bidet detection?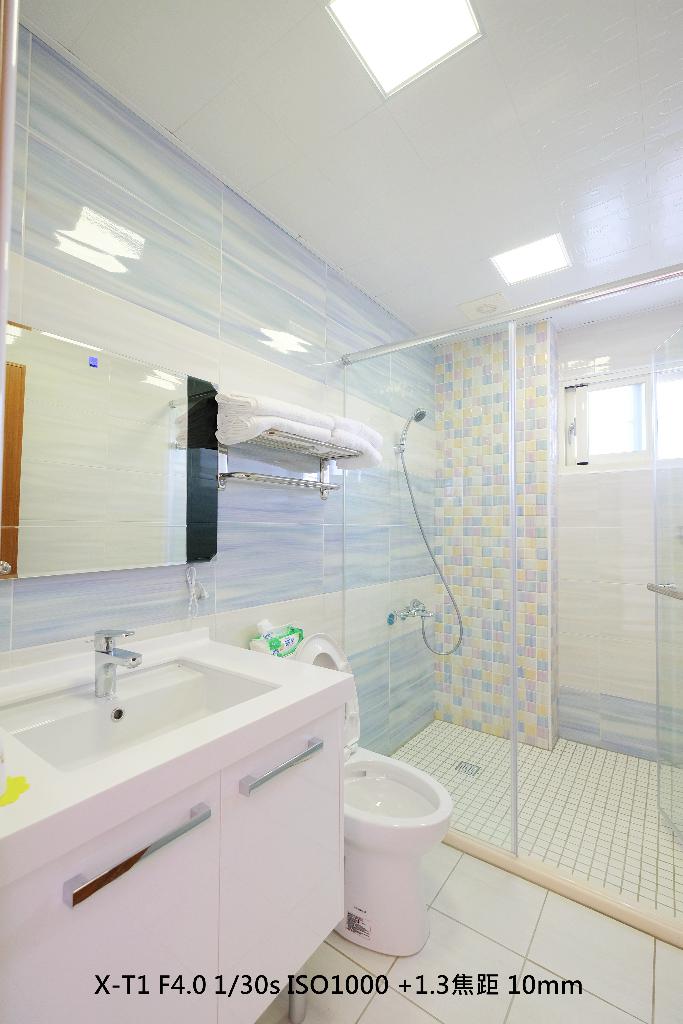
(left=332, top=751, right=457, bottom=955)
